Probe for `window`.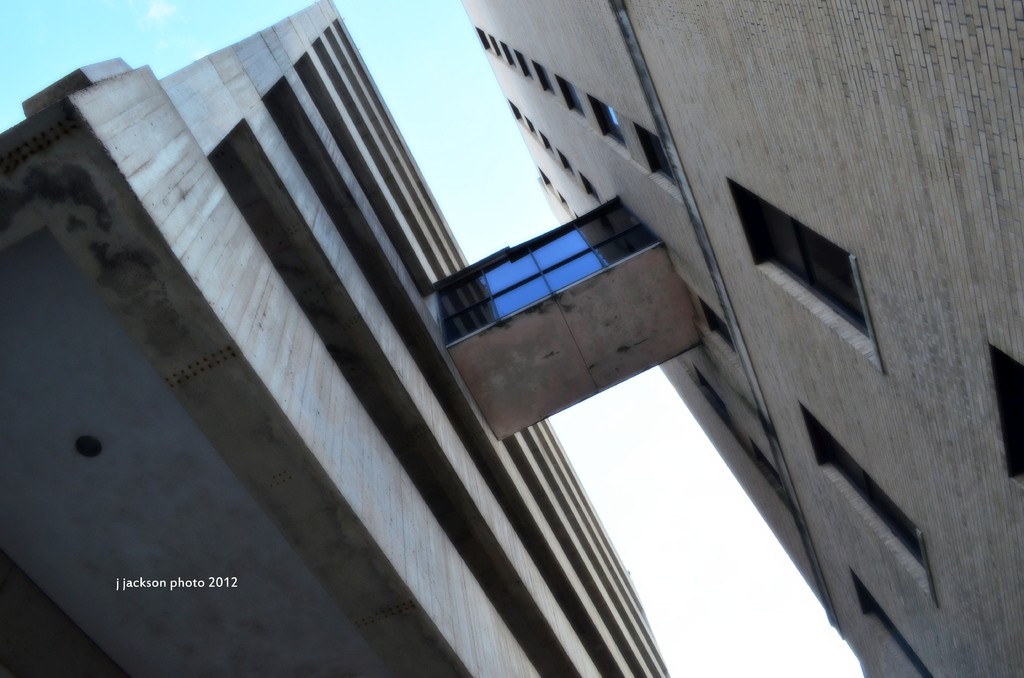
Probe result: left=515, top=54, right=534, bottom=78.
